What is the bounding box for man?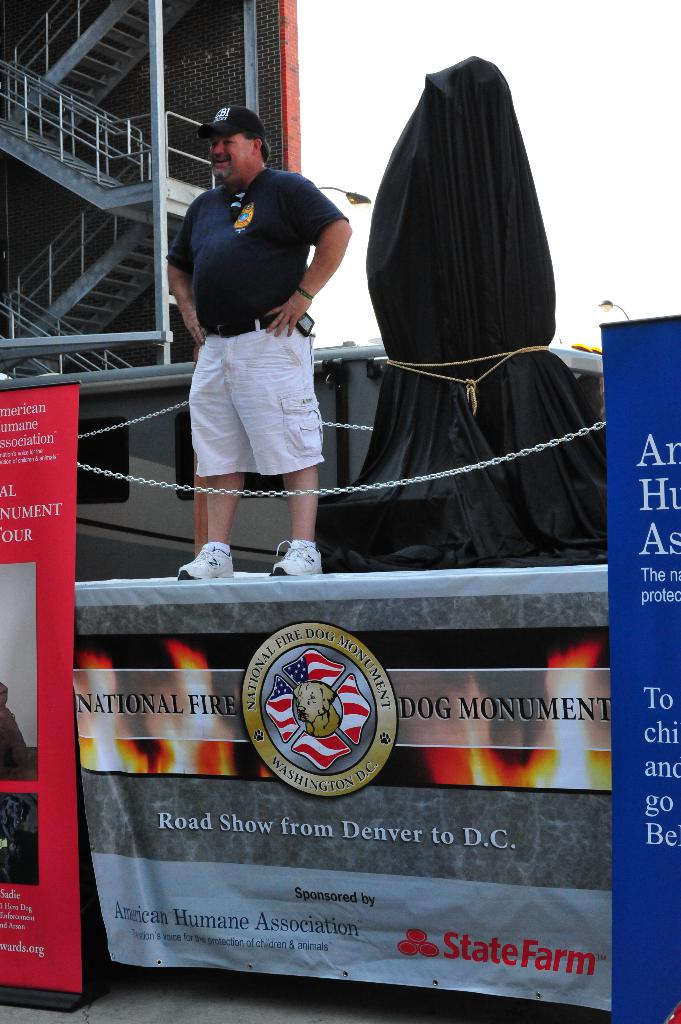
173, 95, 358, 579.
